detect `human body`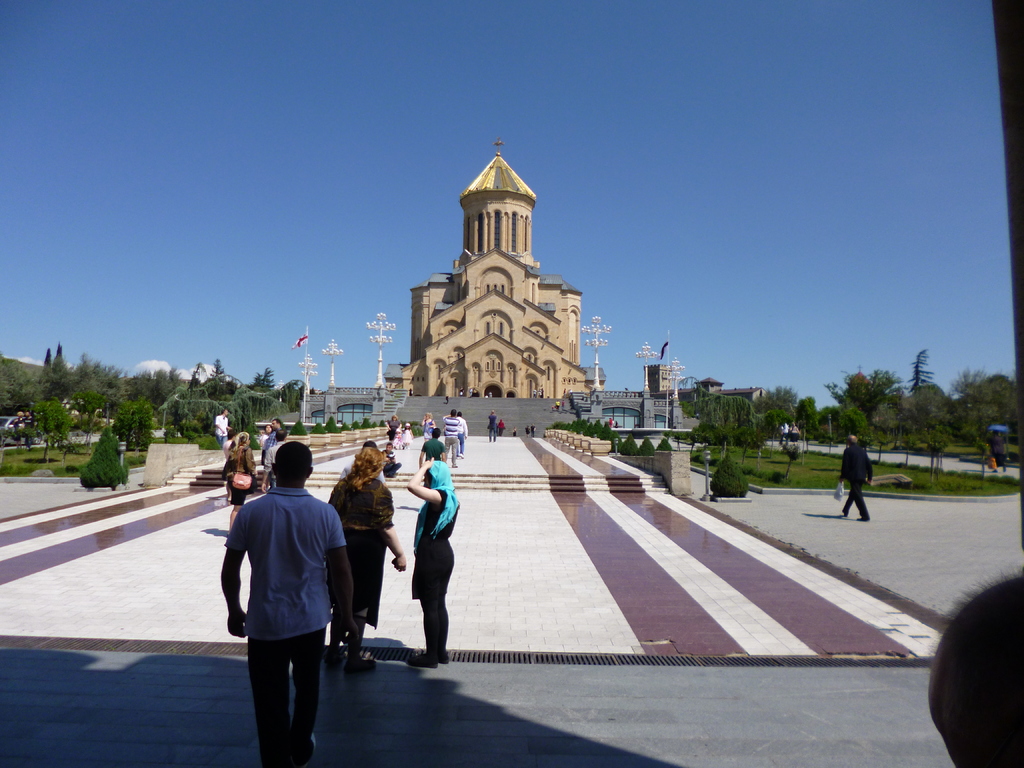
bbox=[989, 436, 1007, 472]
